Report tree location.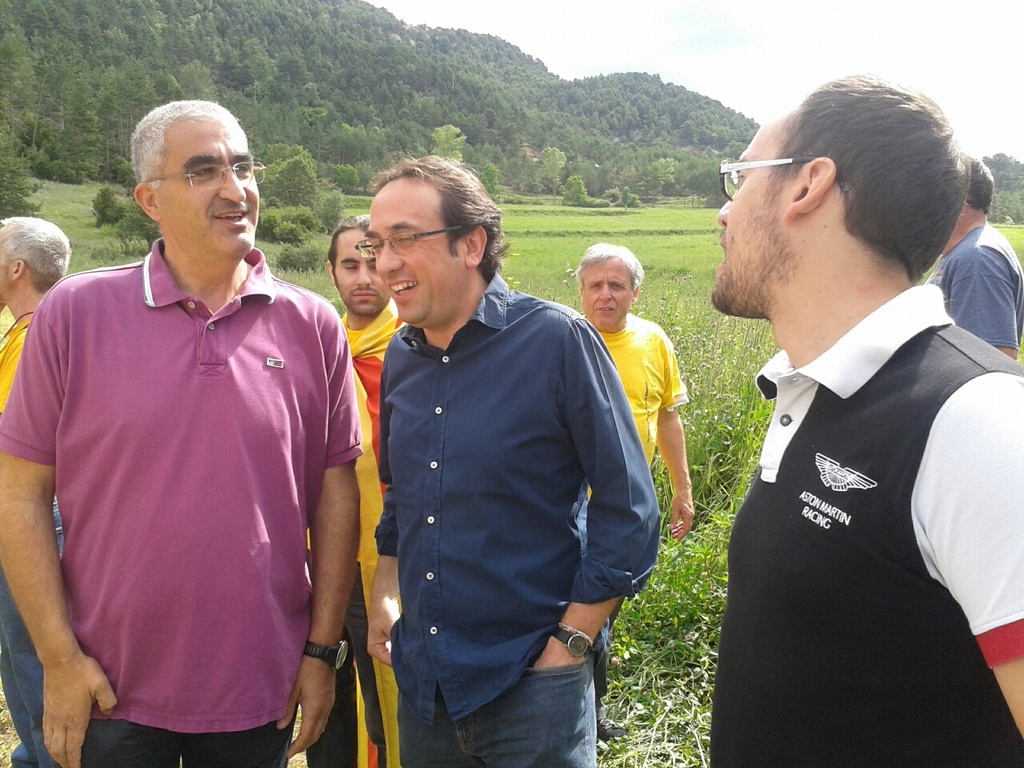
Report: crop(565, 173, 588, 207).
